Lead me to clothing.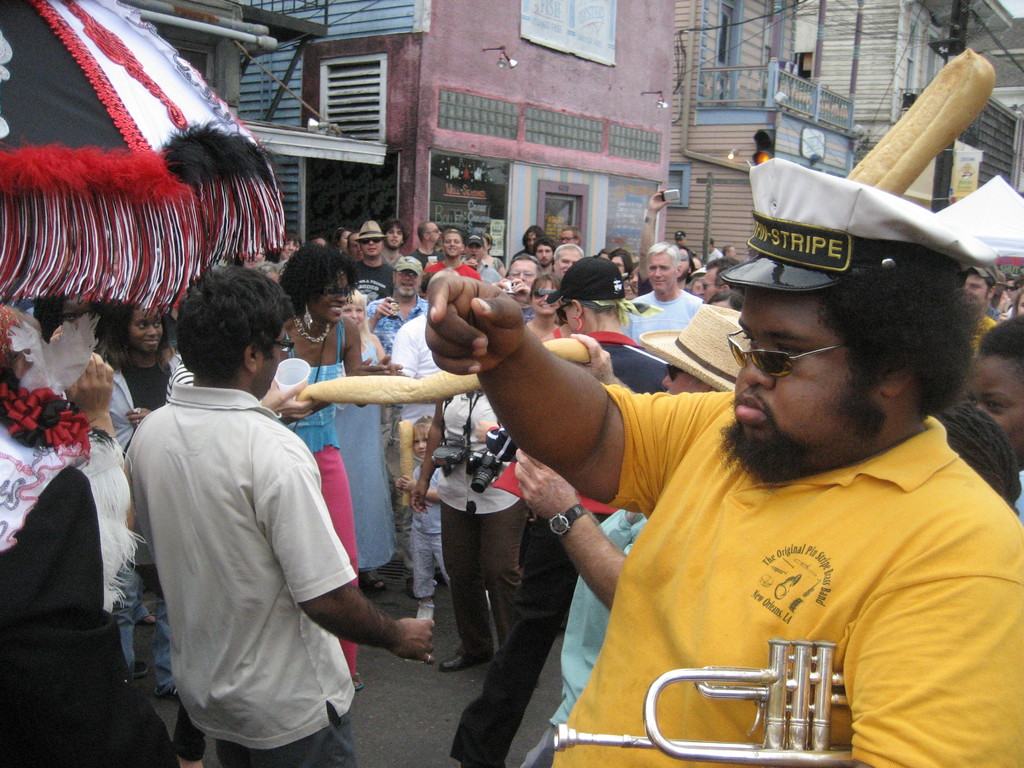
Lead to {"left": 484, "top": 263, "right": 503, "bottom": 283}.
